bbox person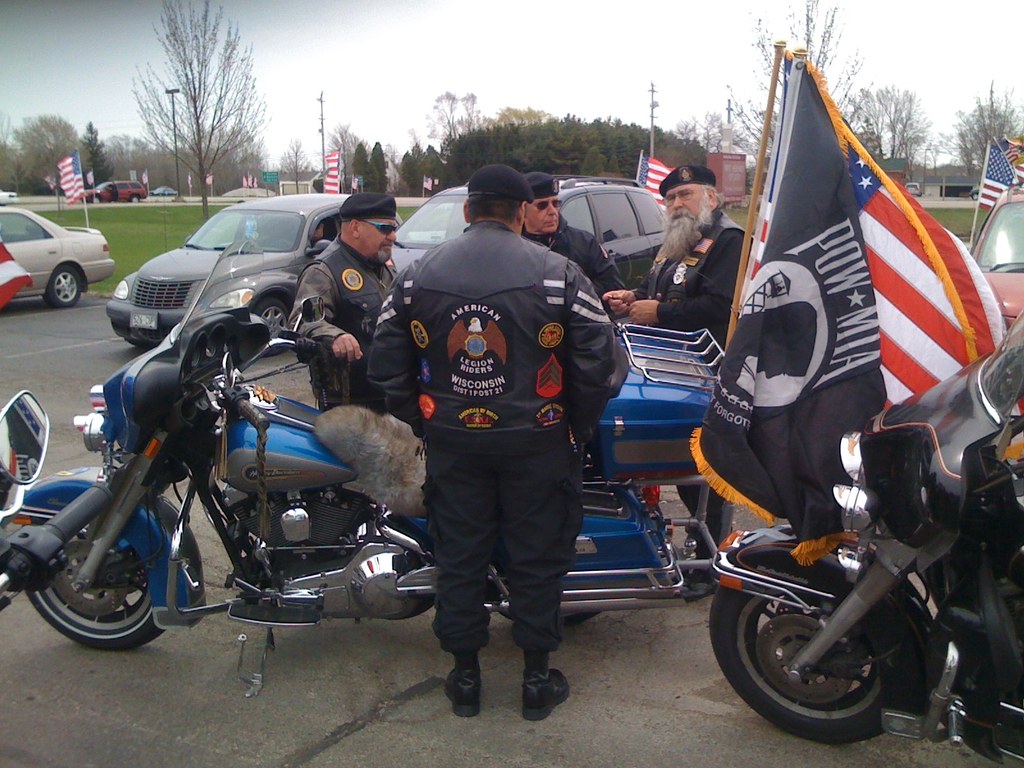
l=372, t=158, r=625, b=720
